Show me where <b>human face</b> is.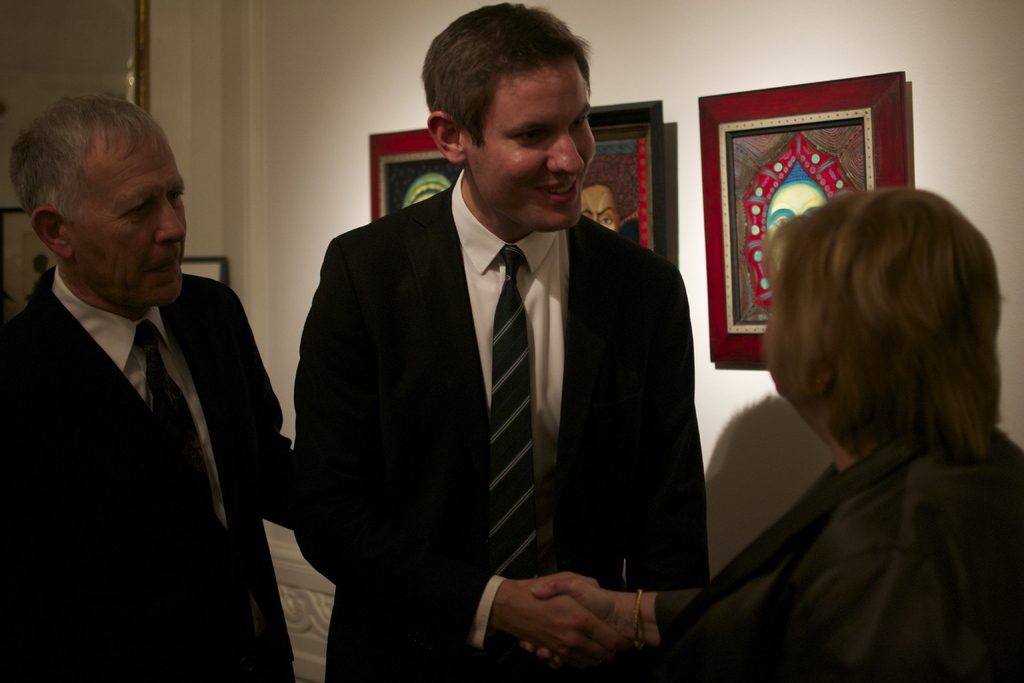
<b>human face</b> is at Rect(77, 143, 184, 304).
